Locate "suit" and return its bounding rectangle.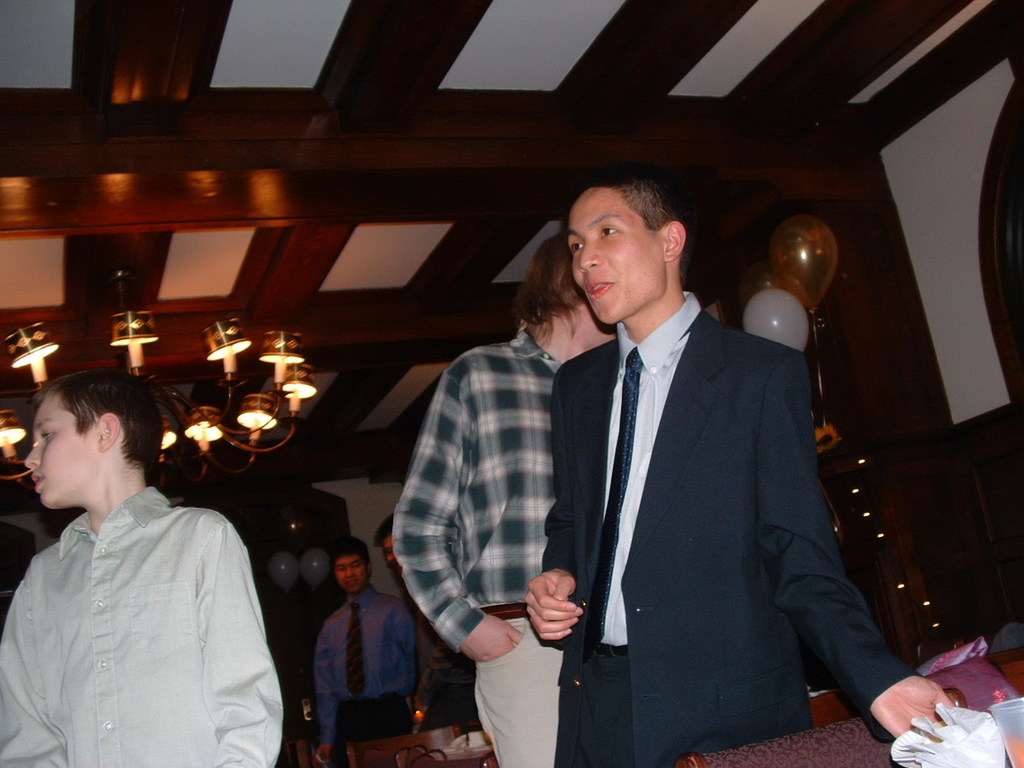
[512,198,878,752].
